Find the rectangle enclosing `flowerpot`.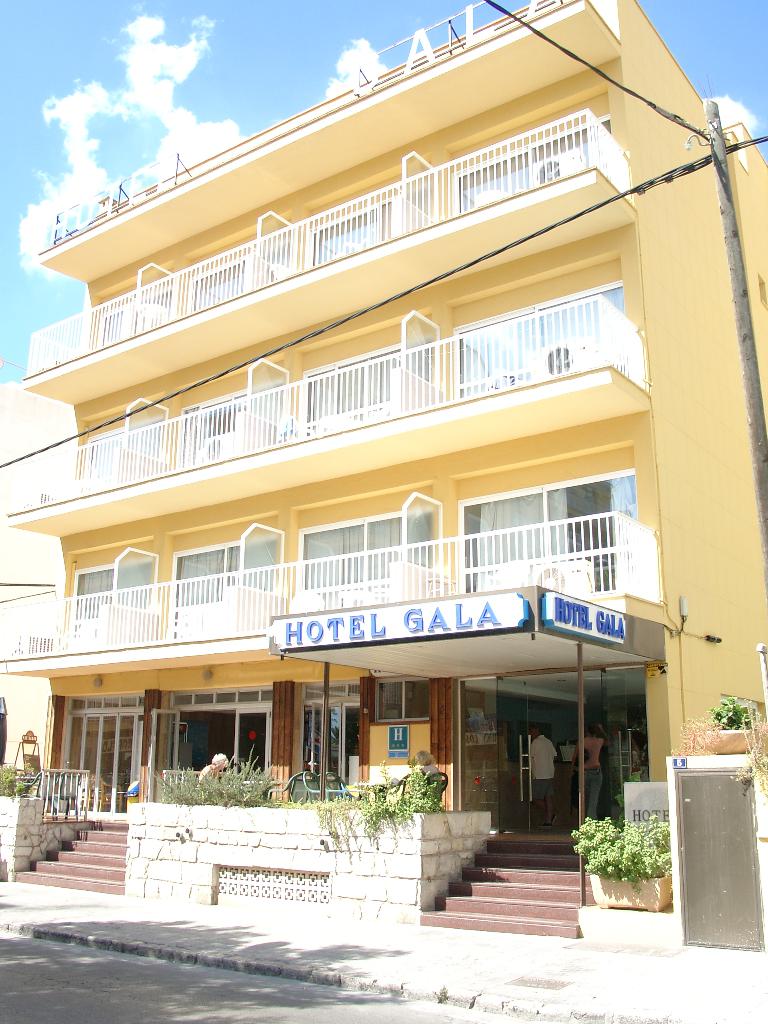
[697,731,746,755].
